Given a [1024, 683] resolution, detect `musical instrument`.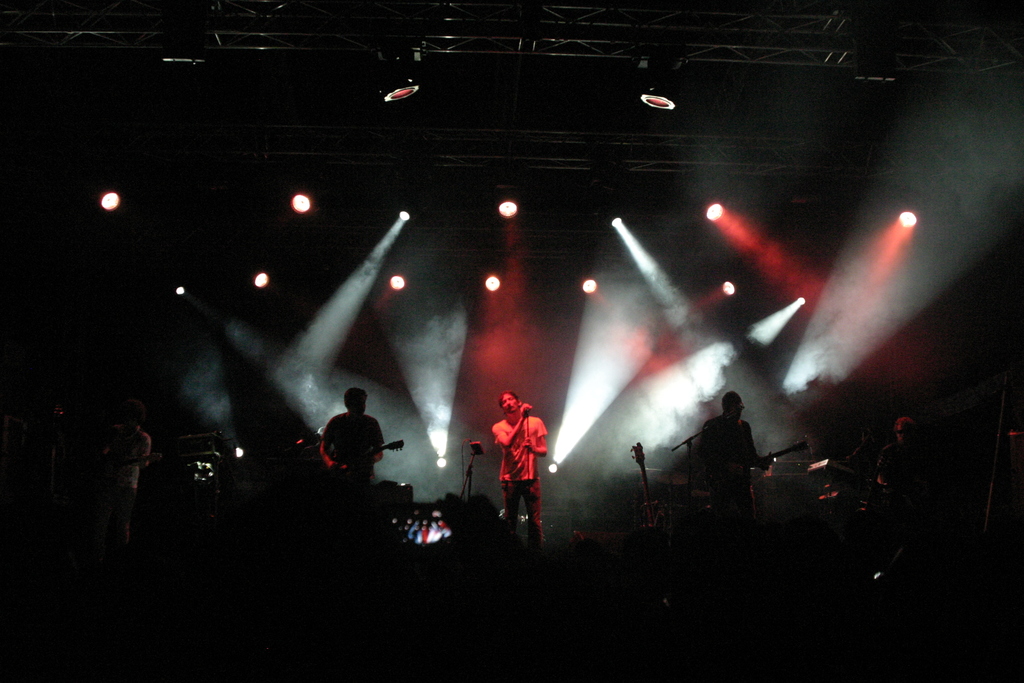
[324, 434, 410, 483].
